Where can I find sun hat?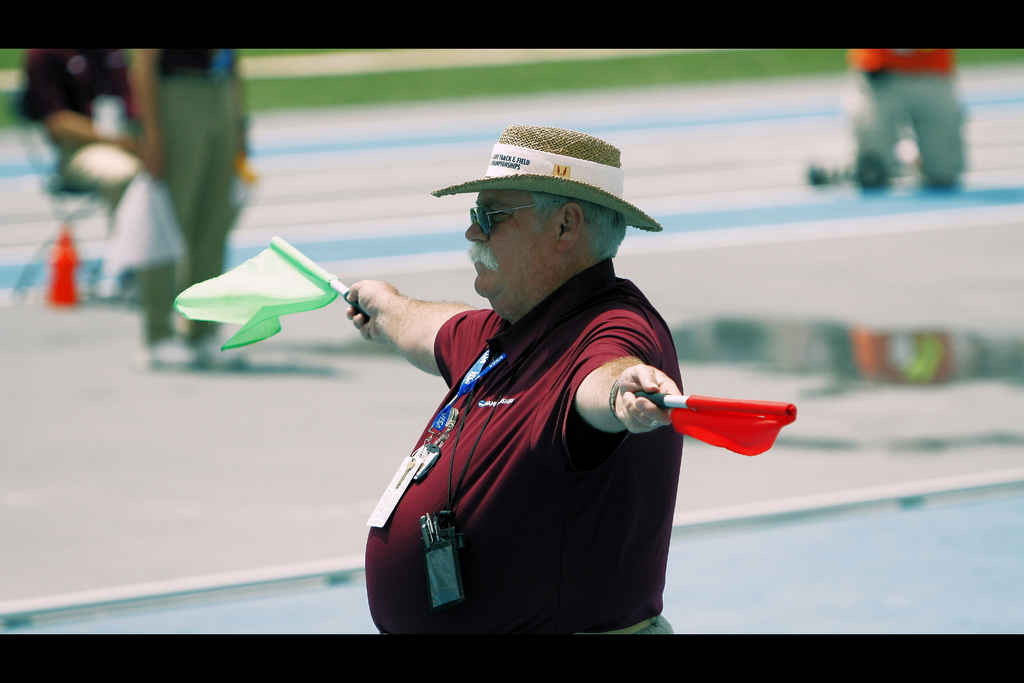
You can find it at [429, 121, 669, 235].
